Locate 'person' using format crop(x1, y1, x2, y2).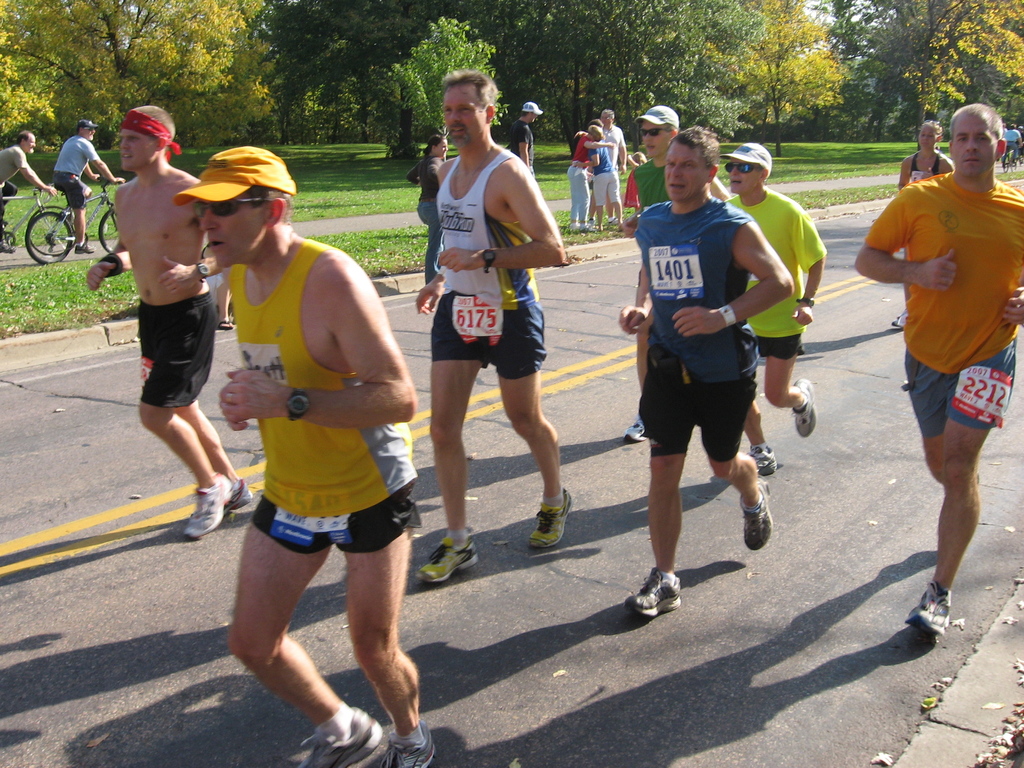
crop(625, 122, 796, 621).
